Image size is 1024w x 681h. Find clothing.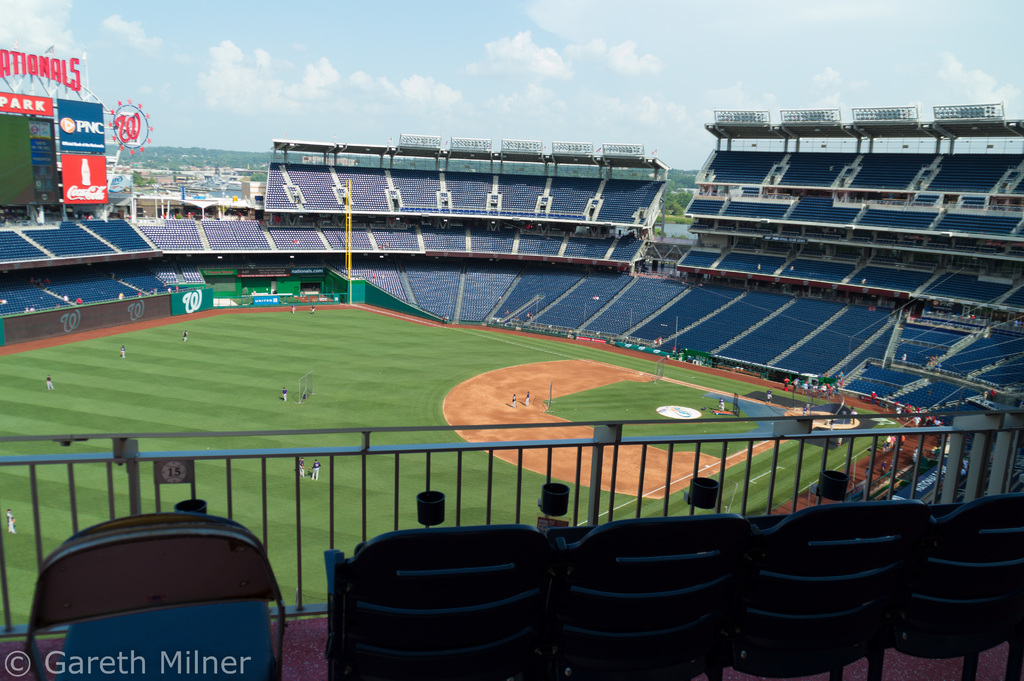
508:394:520:408.
